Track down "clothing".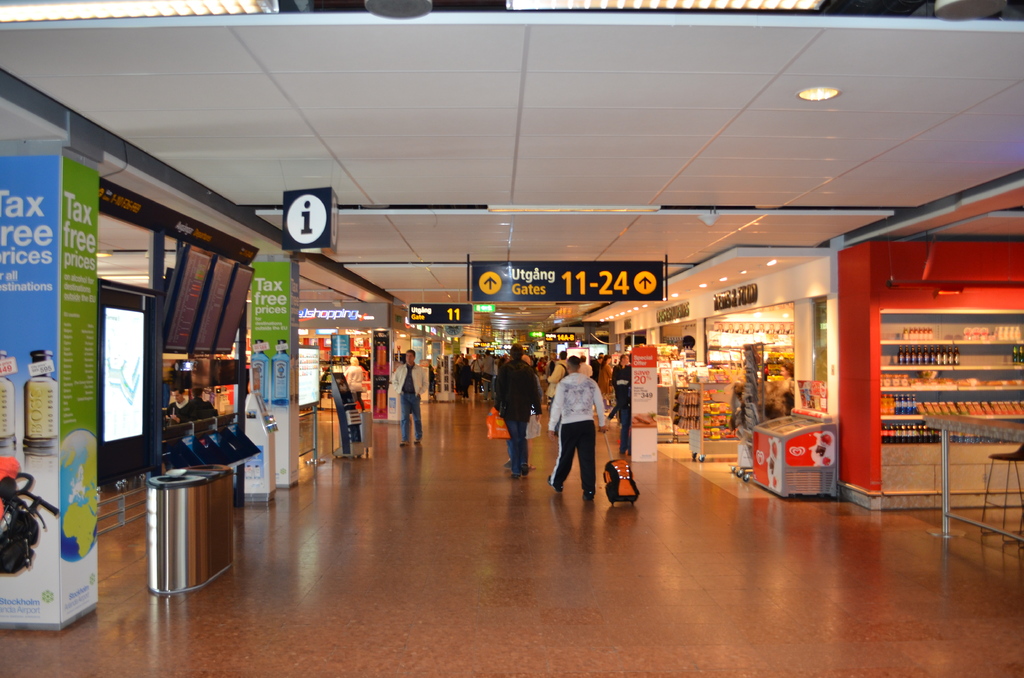
Tracked to x1=482 y1=356 x2=496 y2=397.
